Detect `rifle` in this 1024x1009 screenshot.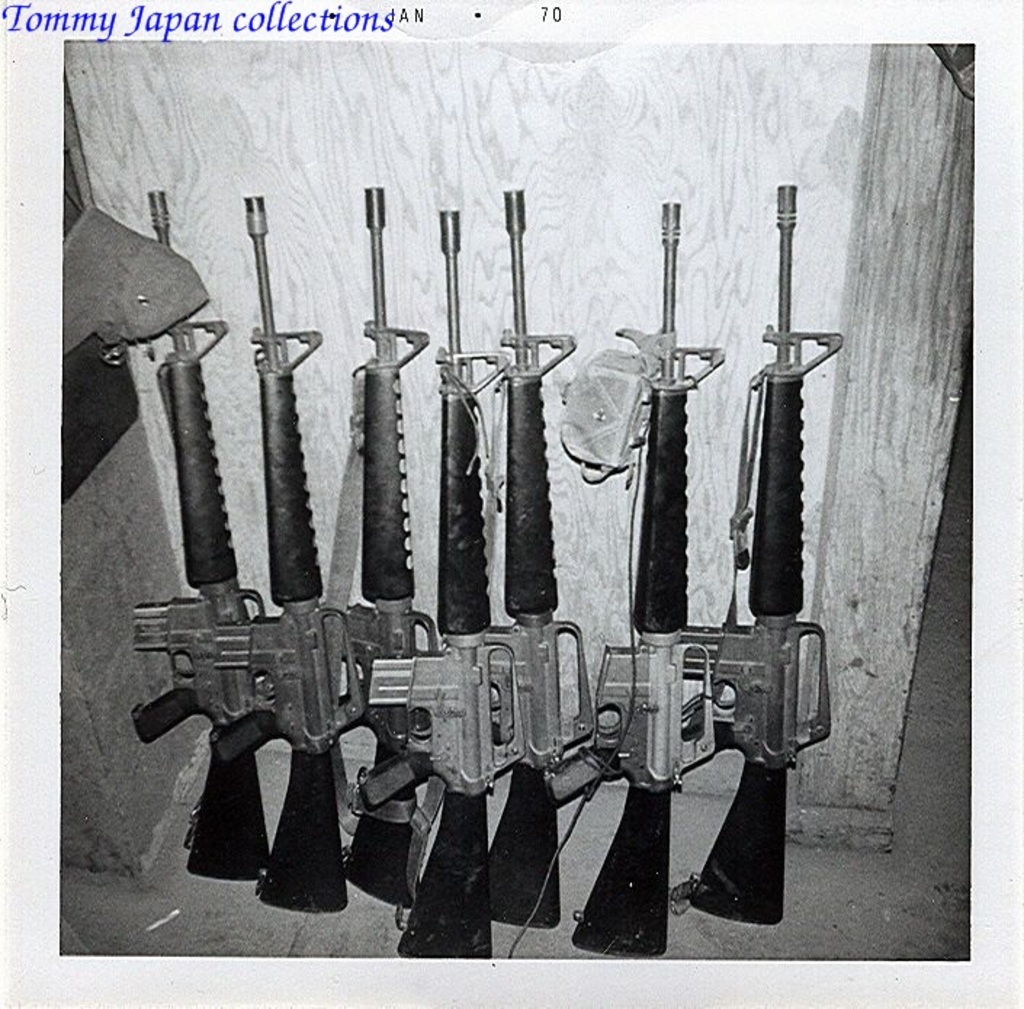
Detection: left=489, top=187, right=596, bottom=932.
